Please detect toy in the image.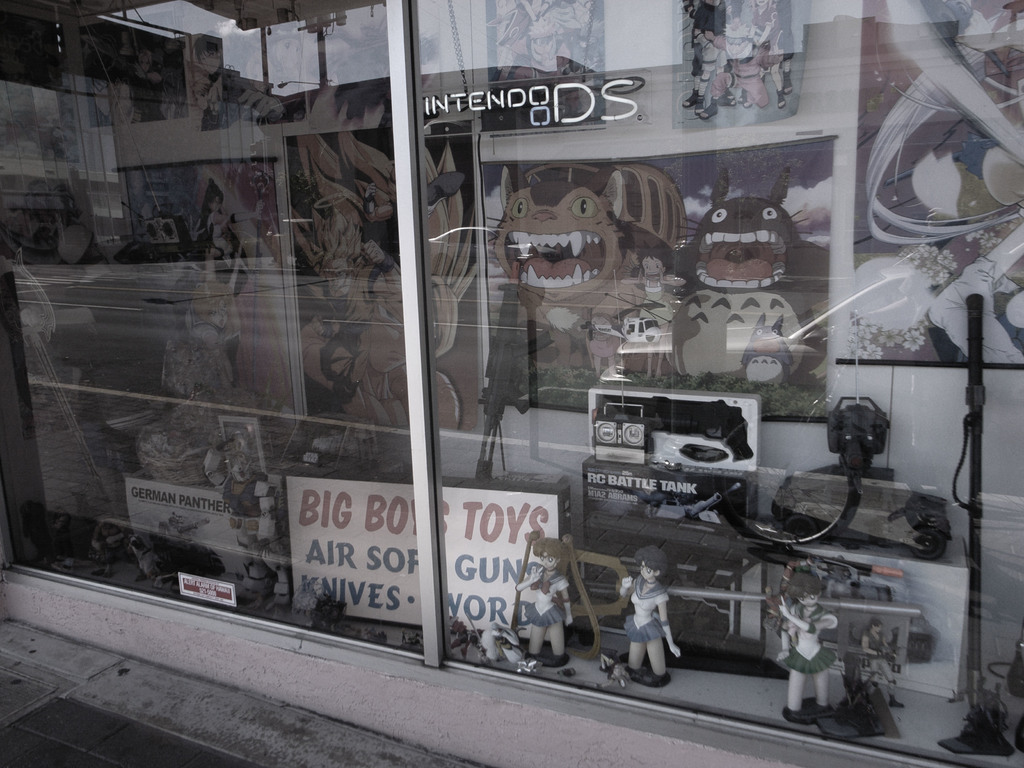
region(484, 621, 535, 660).
